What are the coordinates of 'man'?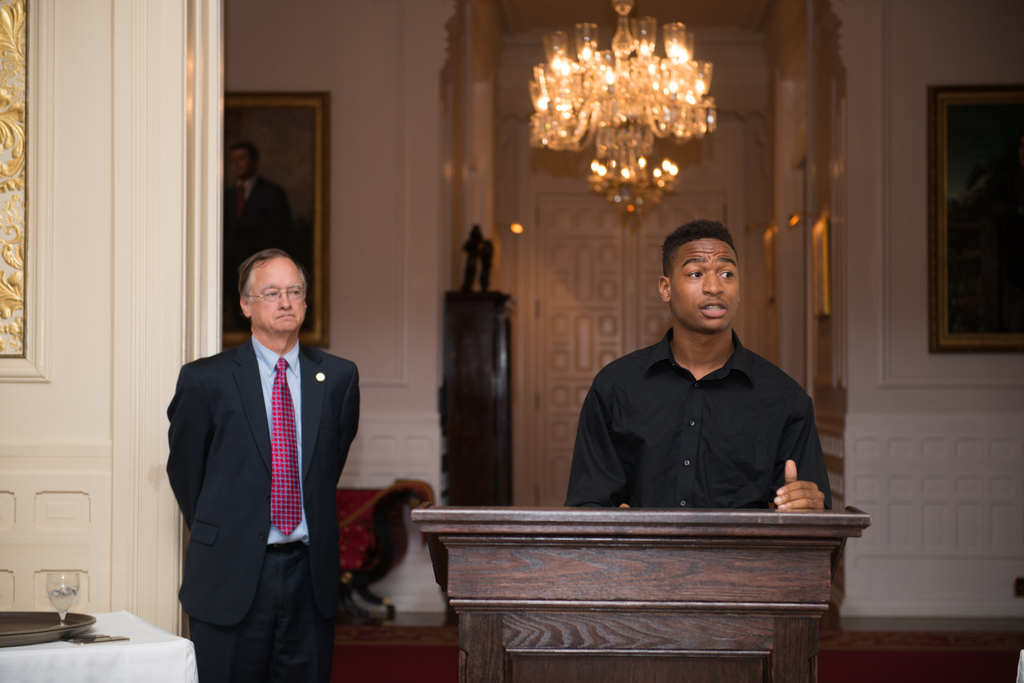
[568, 223, 840, 552].
